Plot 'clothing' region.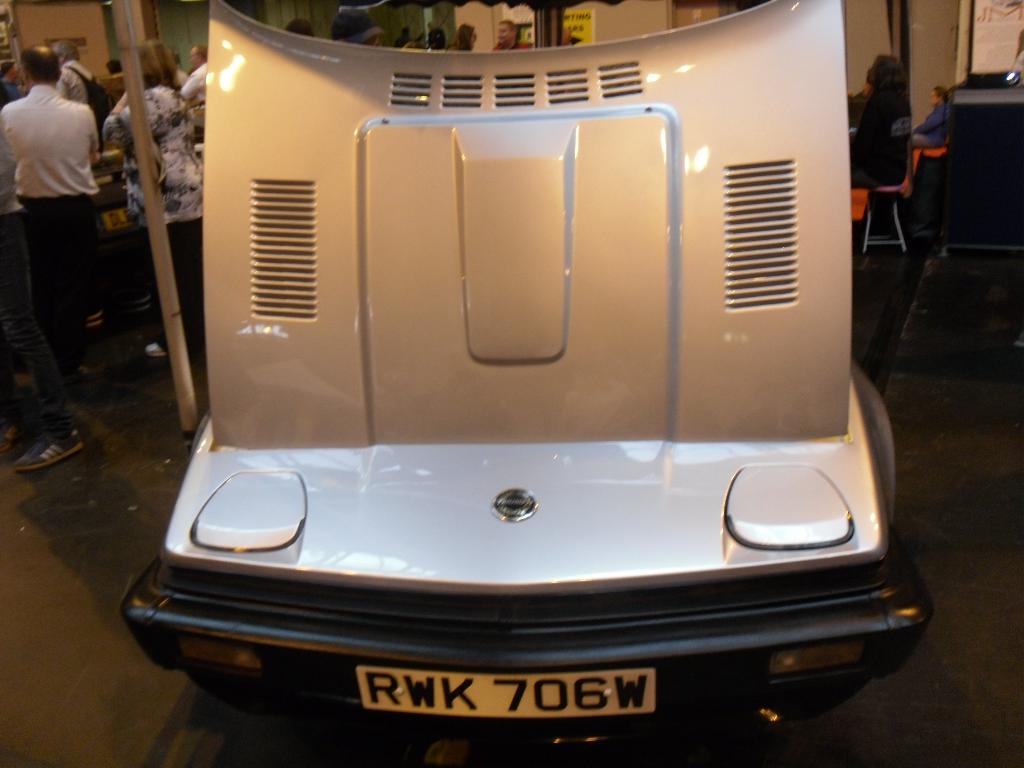
Plotted at bbox=[0, 80, 20, 106].
